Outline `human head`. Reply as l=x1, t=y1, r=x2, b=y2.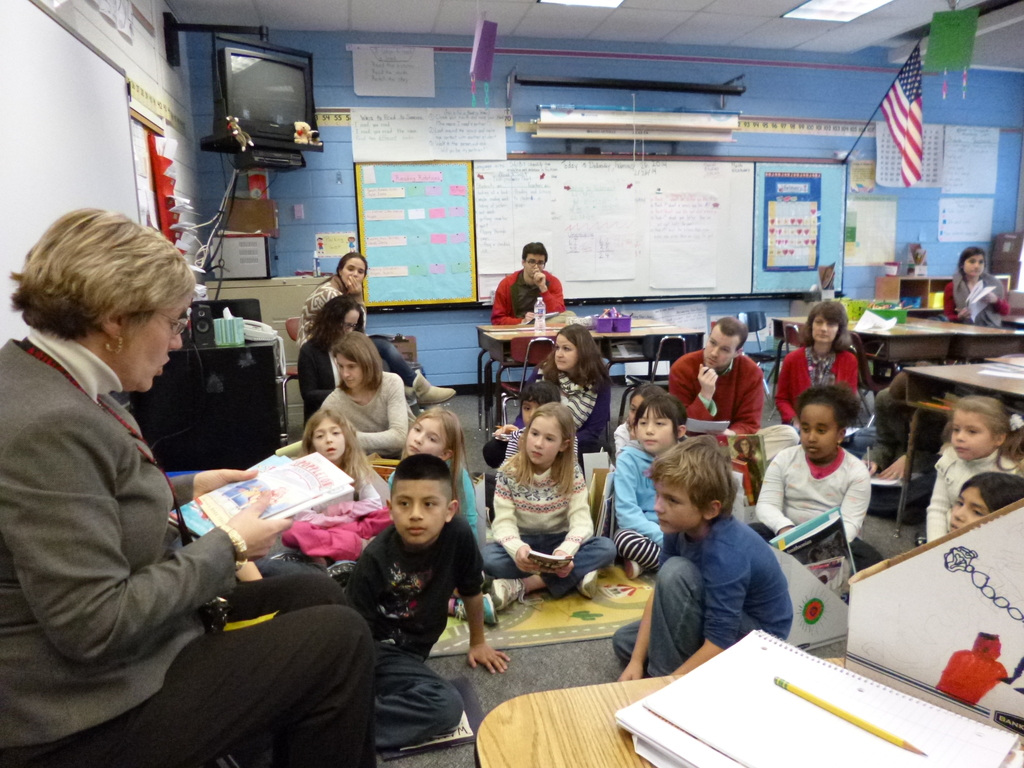
l=706, t=316, r=748, b=370.
